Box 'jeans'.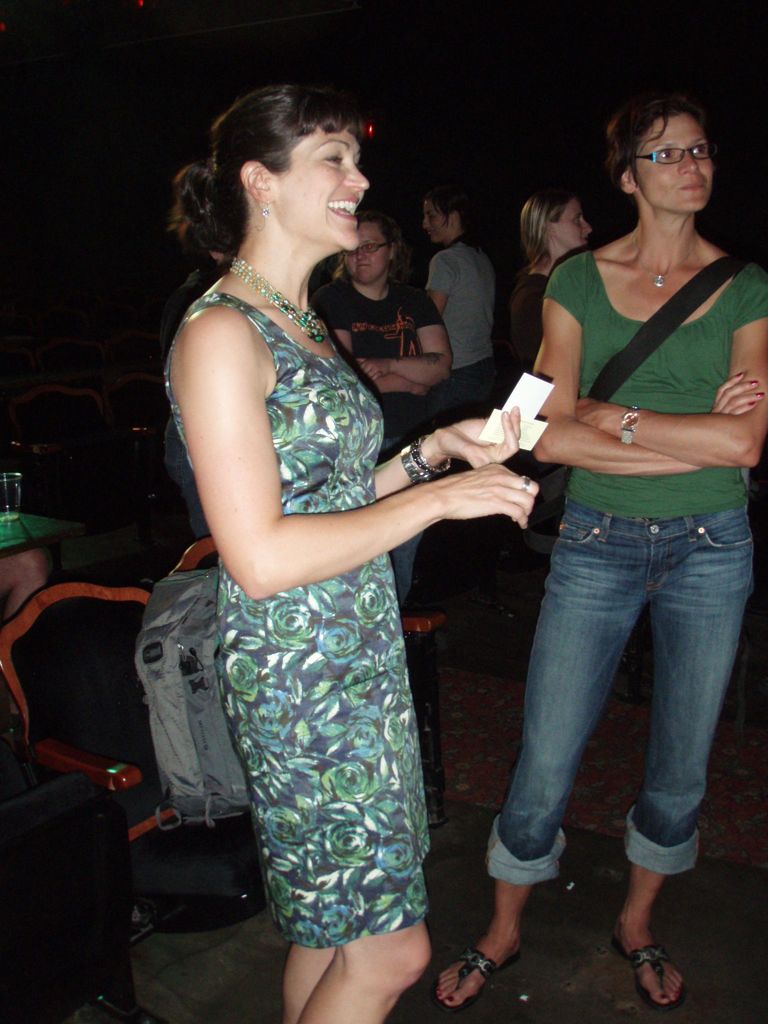
detection(490, 494, 749, 920).
